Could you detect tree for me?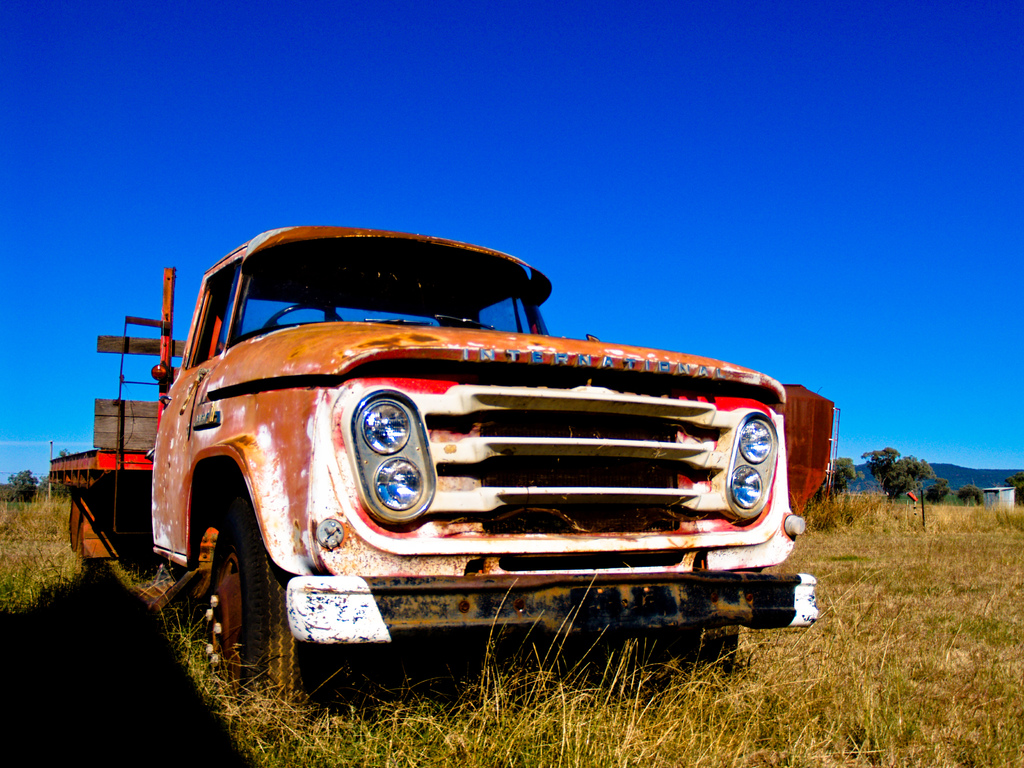
Detection result: [left=924, top=477, right=952, bottom=507].
